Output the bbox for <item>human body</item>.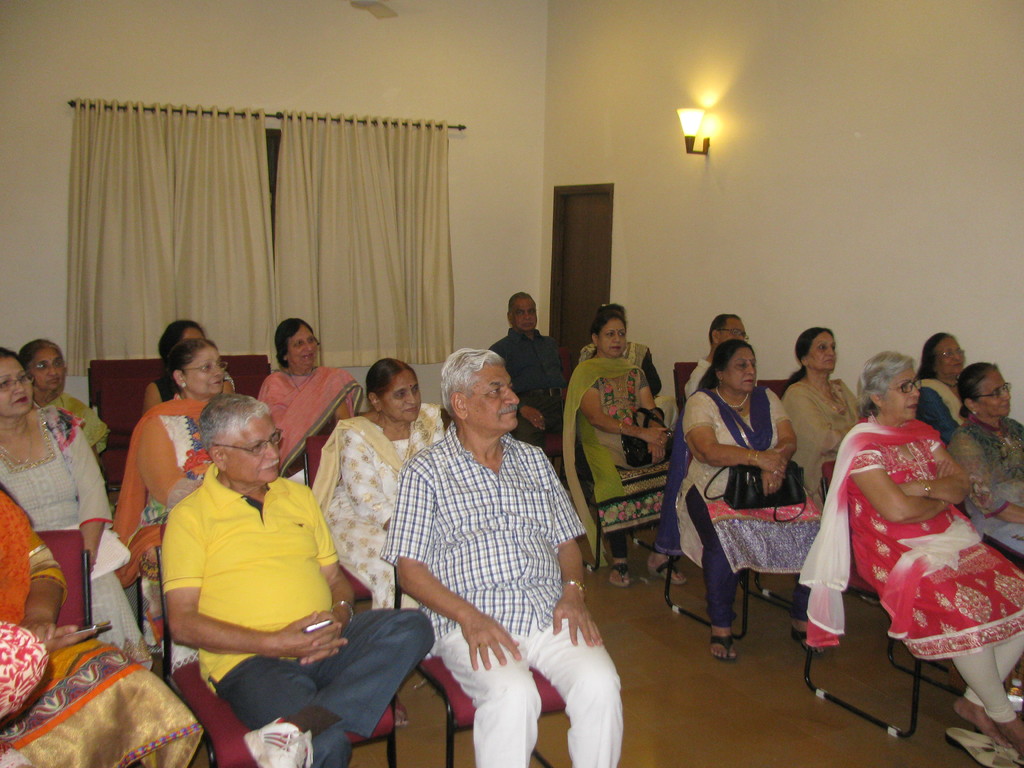
<box>948,422,1023,566</box>.
